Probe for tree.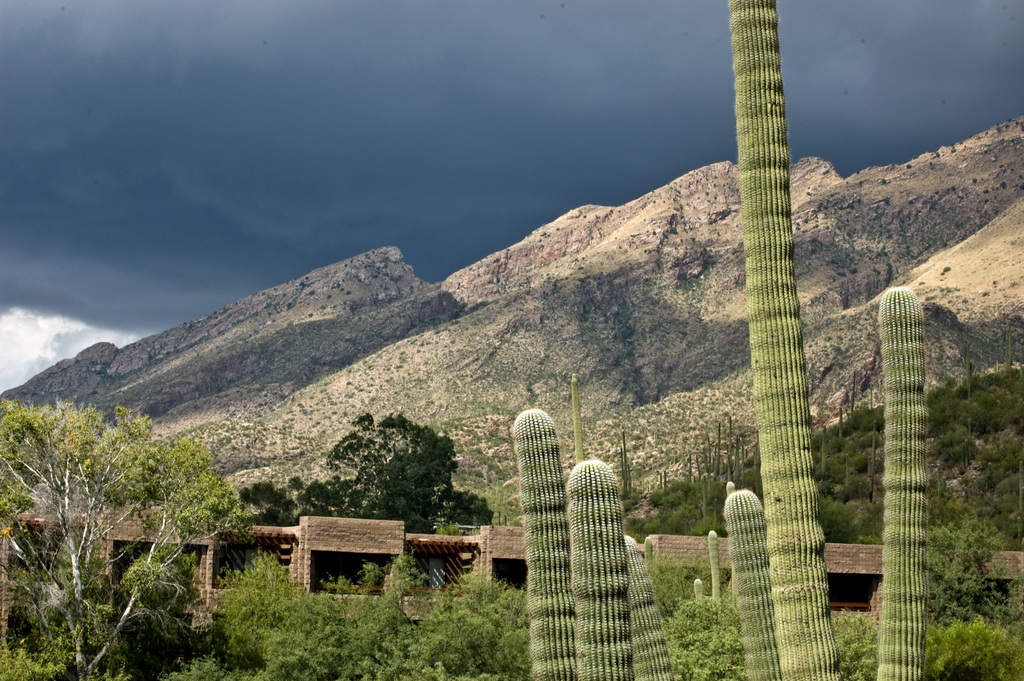
Probe result: 27,397,253,620.
